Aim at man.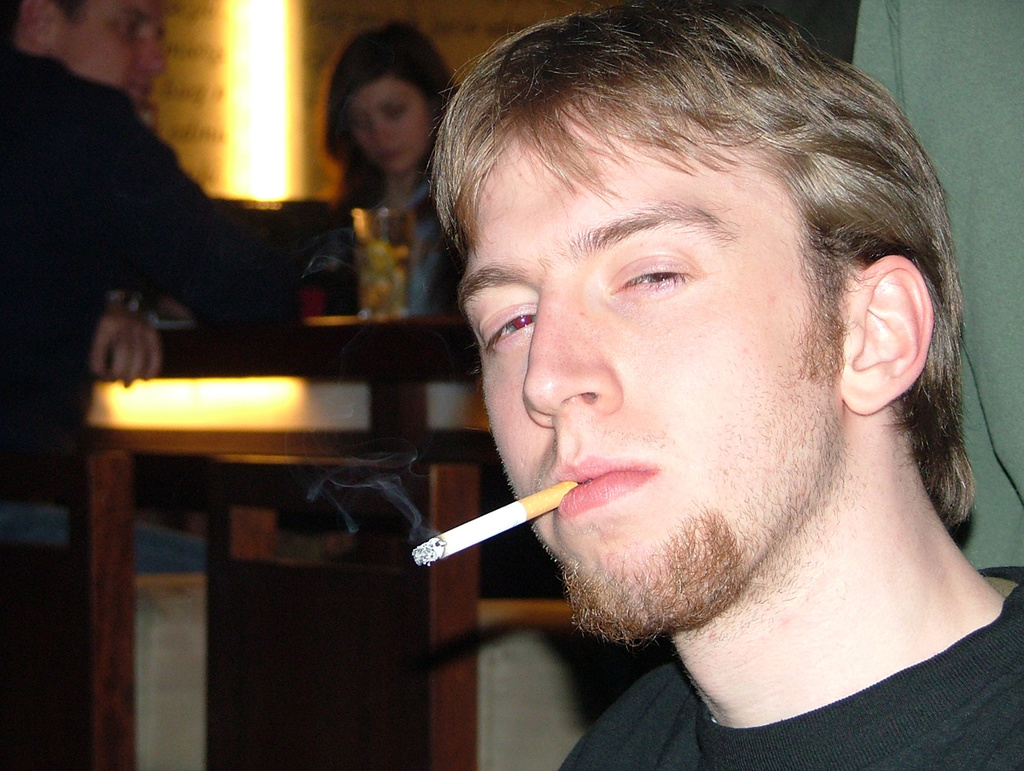
Aimed at 318/0/1023/770.
